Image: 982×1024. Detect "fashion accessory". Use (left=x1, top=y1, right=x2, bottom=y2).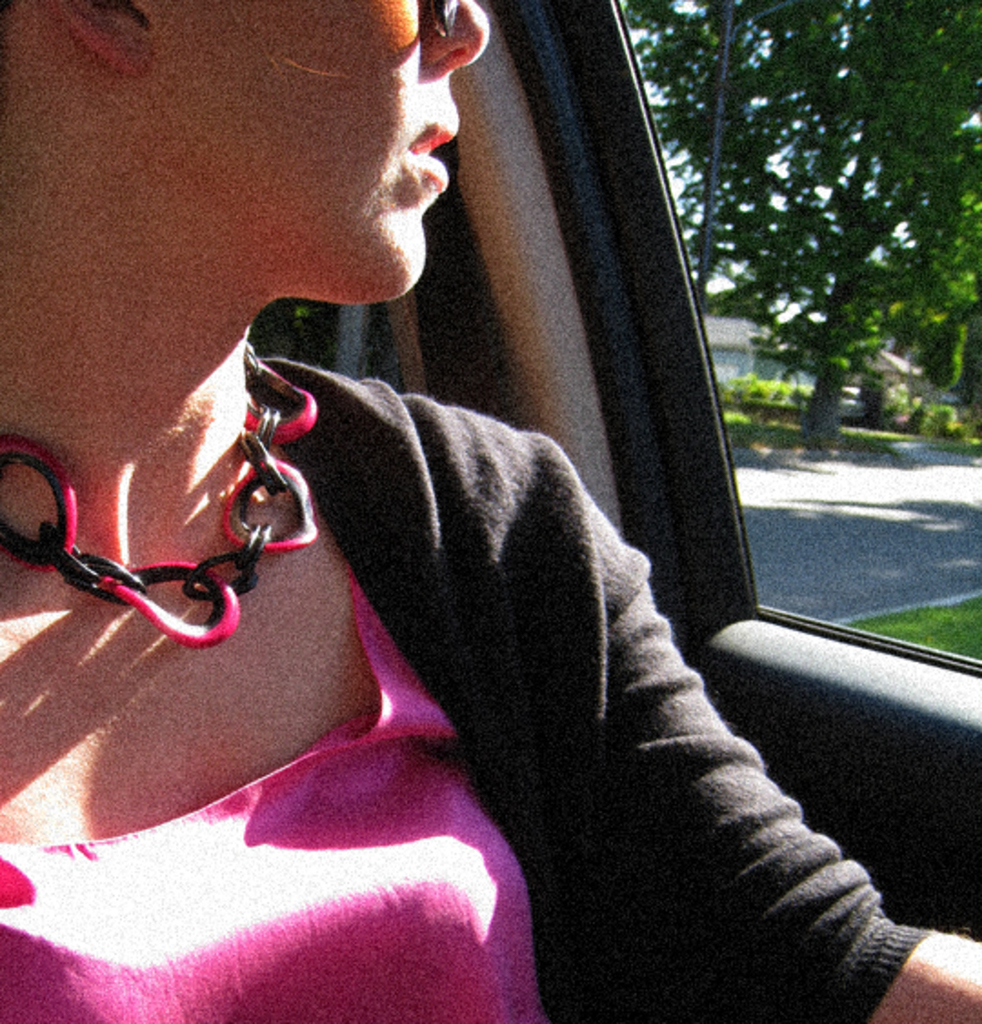
(left=431, top=0, right=455, bottom=38).
